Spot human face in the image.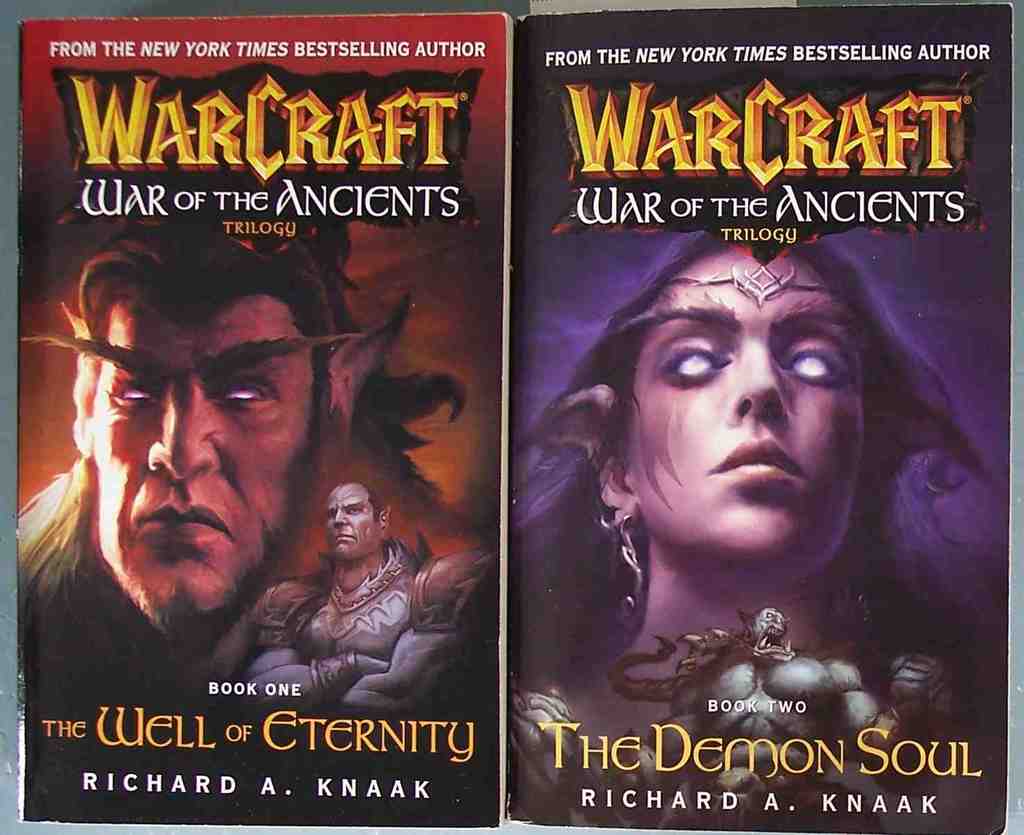
human face found at [322, 484, 382, 563].
